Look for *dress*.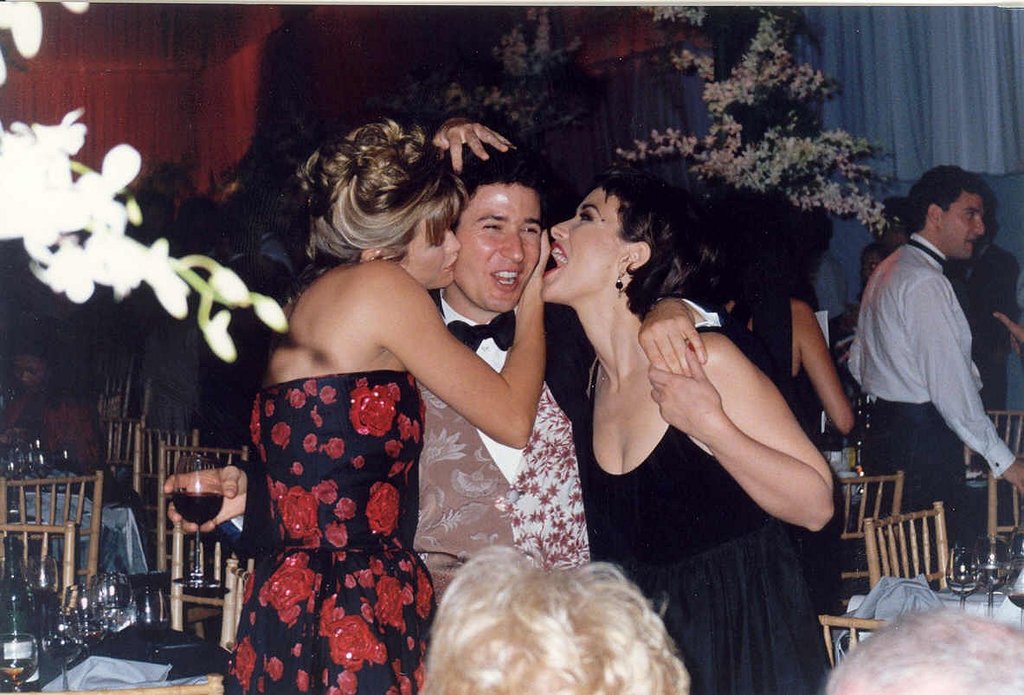
Found: [x1=223, y1=370, x2=426, y2=694].
